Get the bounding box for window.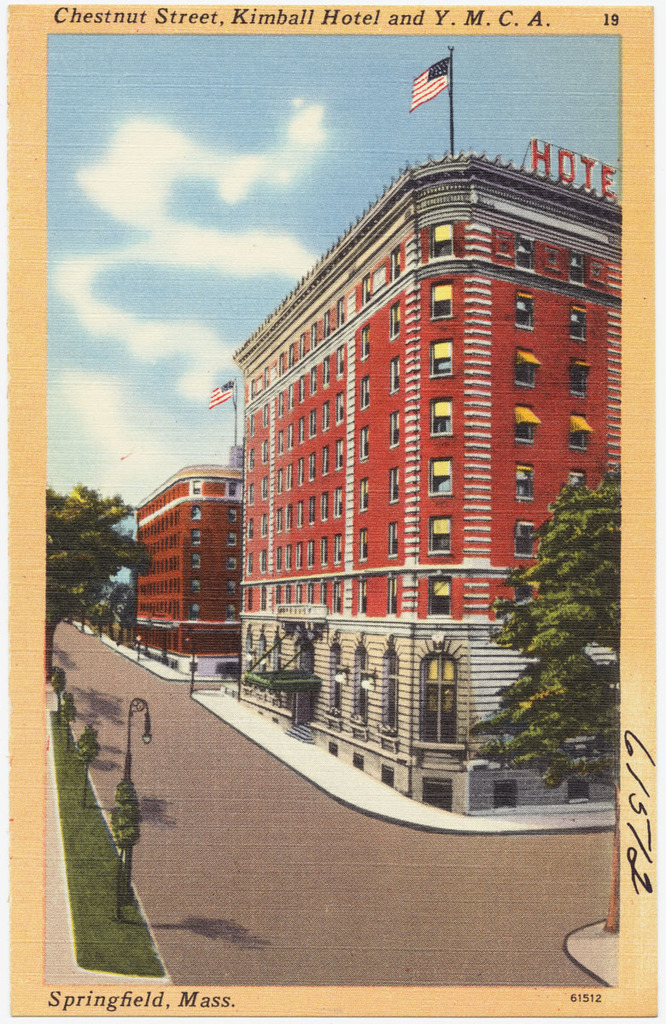
359:475:364:507.
